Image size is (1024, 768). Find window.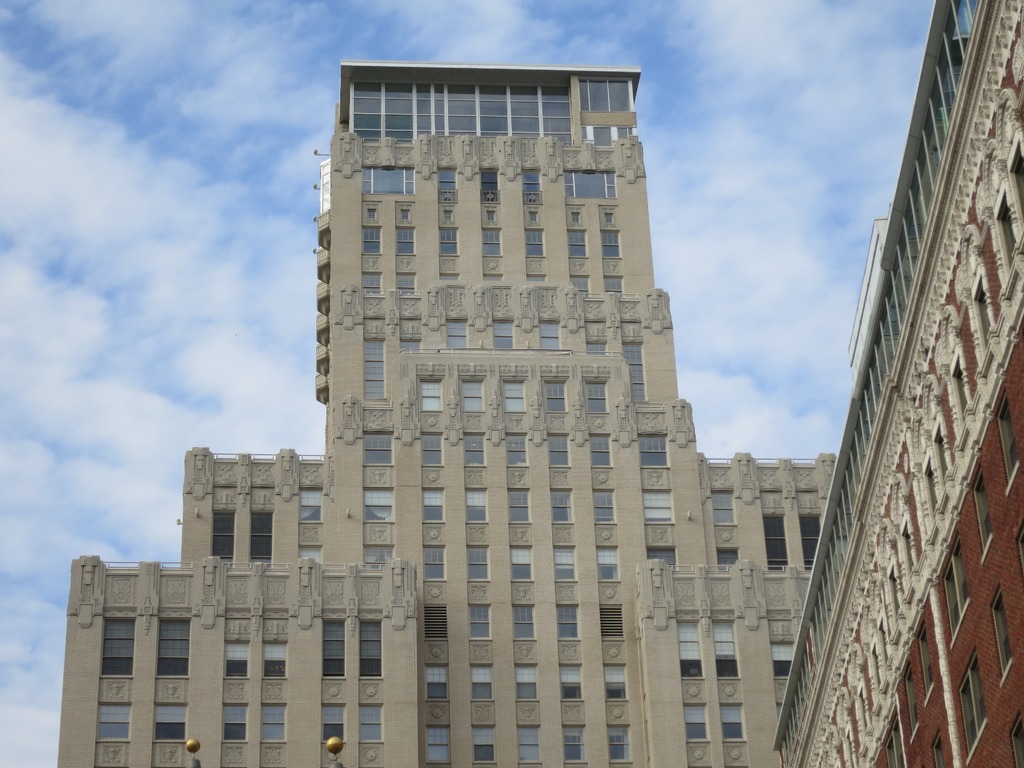
bbox(646, 545, 676, 570).
